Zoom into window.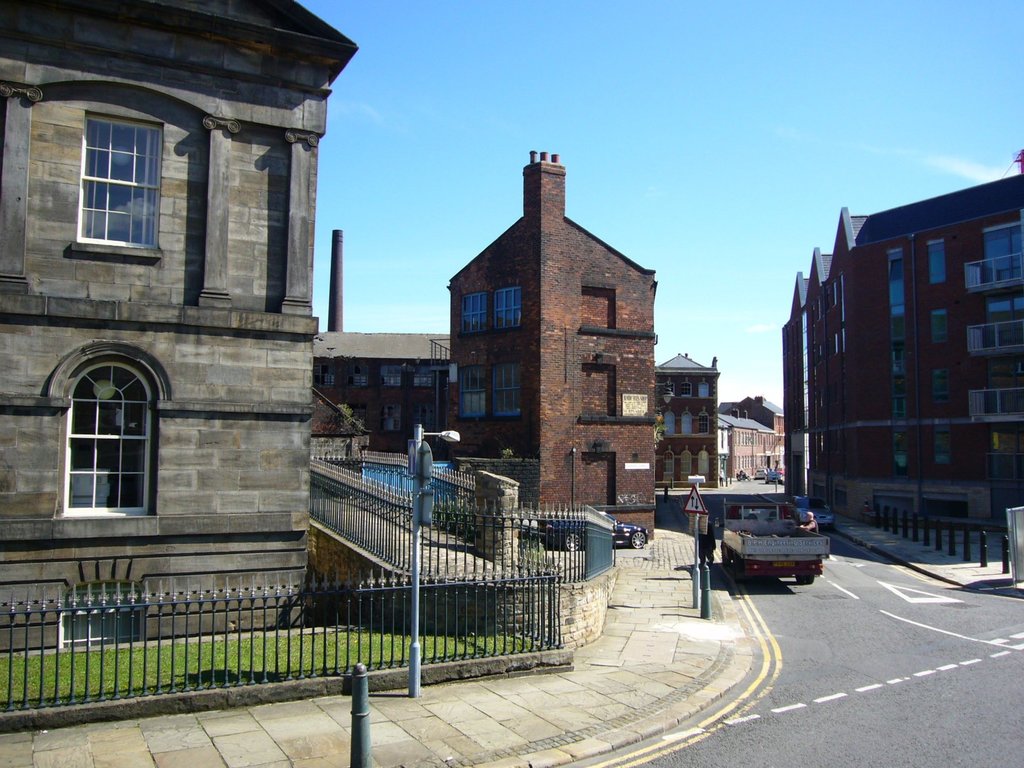
Zoom target: [left=456, top=363, right=484, bottom=422].
